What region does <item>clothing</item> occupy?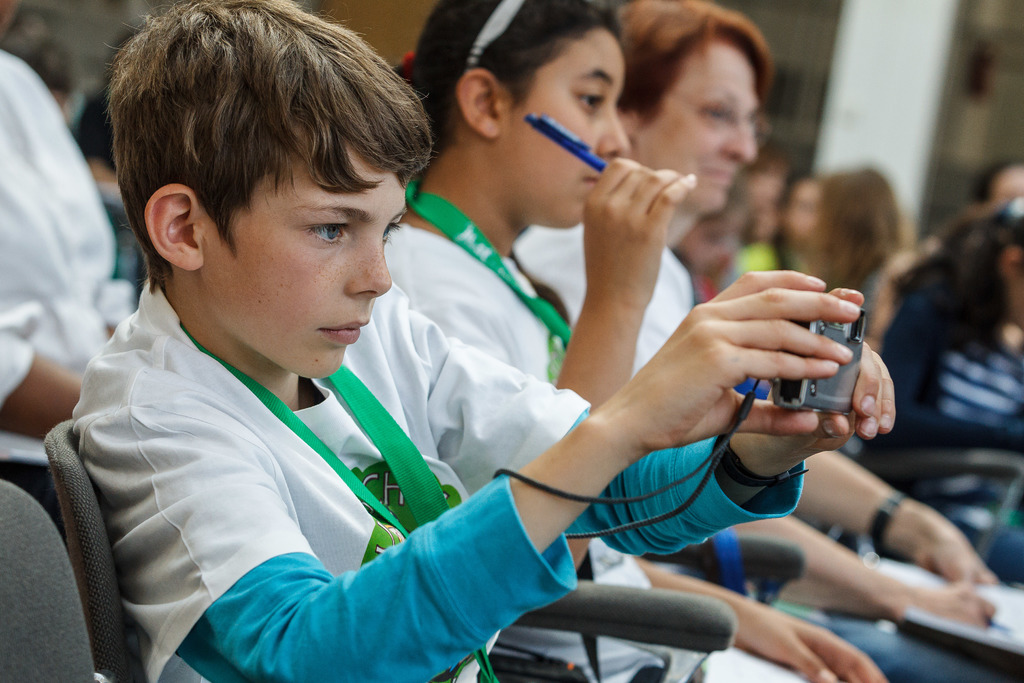
BBox(380, 209, 809, 682).
